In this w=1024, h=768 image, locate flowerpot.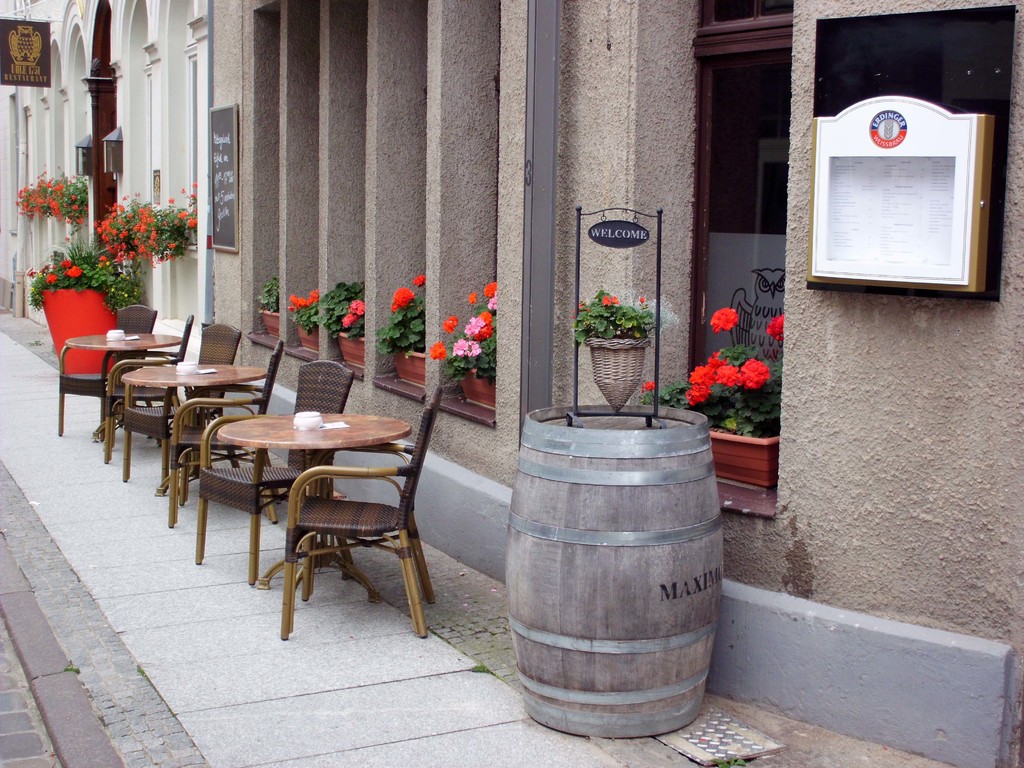
Bounding box: [586, 336, 652, 410].
